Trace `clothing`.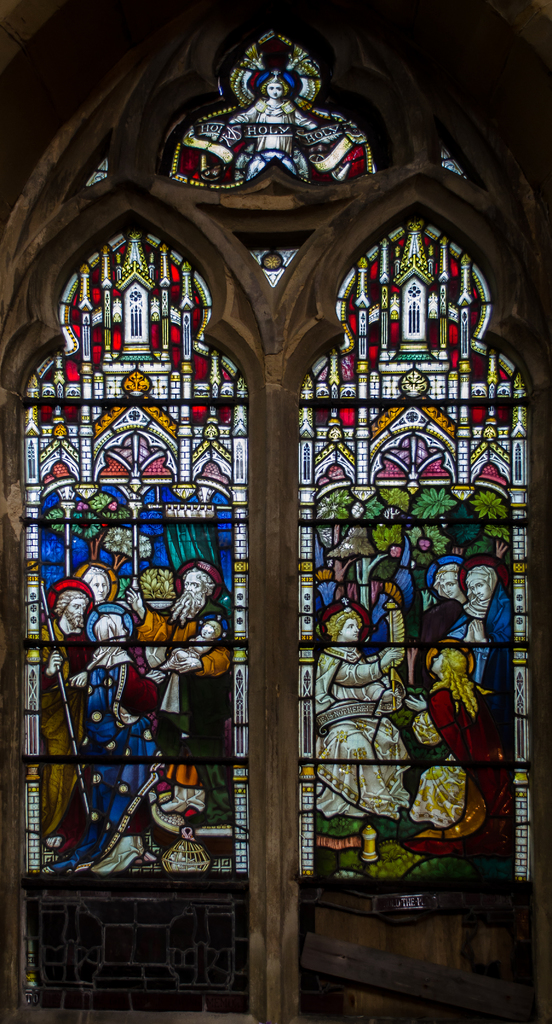
Traced to box=[419, 597, 464, 657].
